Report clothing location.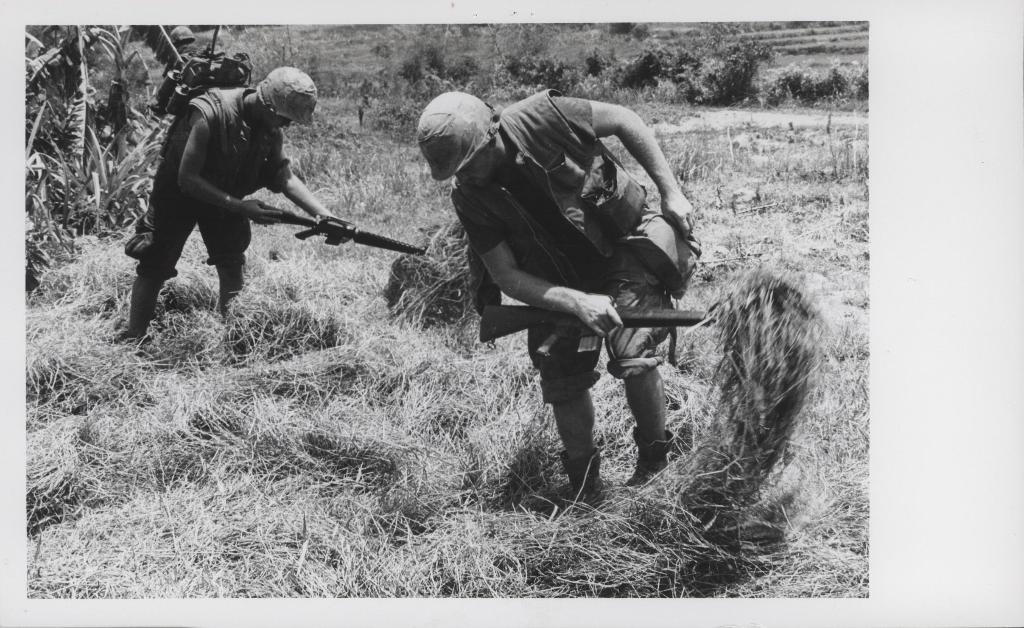
Report: [left=436, top=85, right=707, bottom=436].
